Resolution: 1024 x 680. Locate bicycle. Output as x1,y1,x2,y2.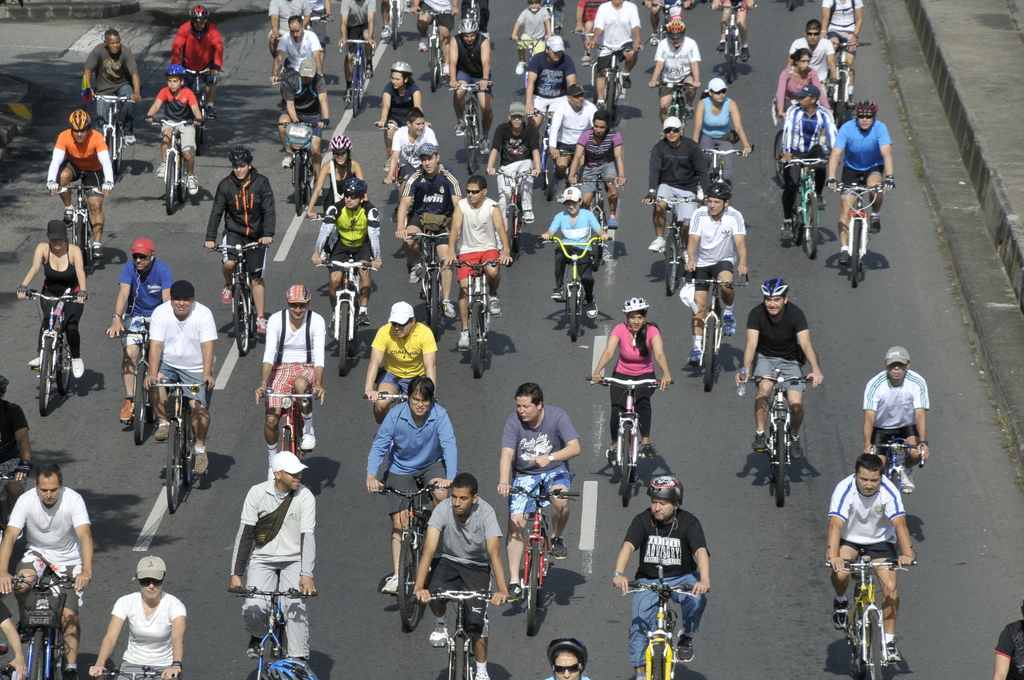
569,174,632,260.
